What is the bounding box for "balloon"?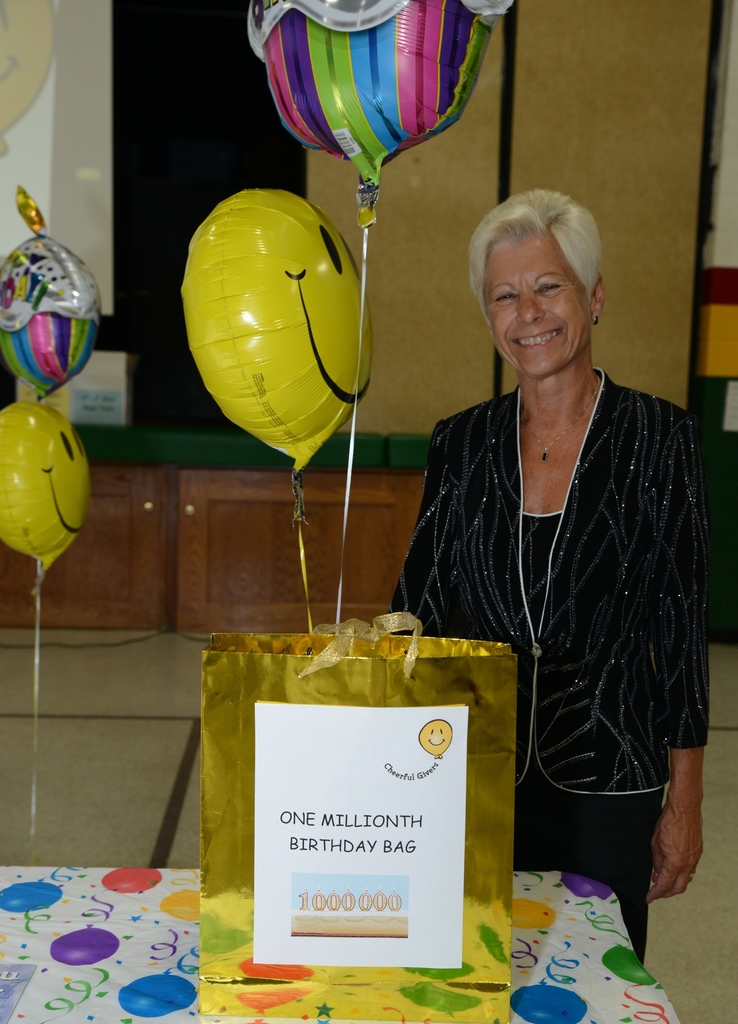
box(510, 899, 554, 932).
